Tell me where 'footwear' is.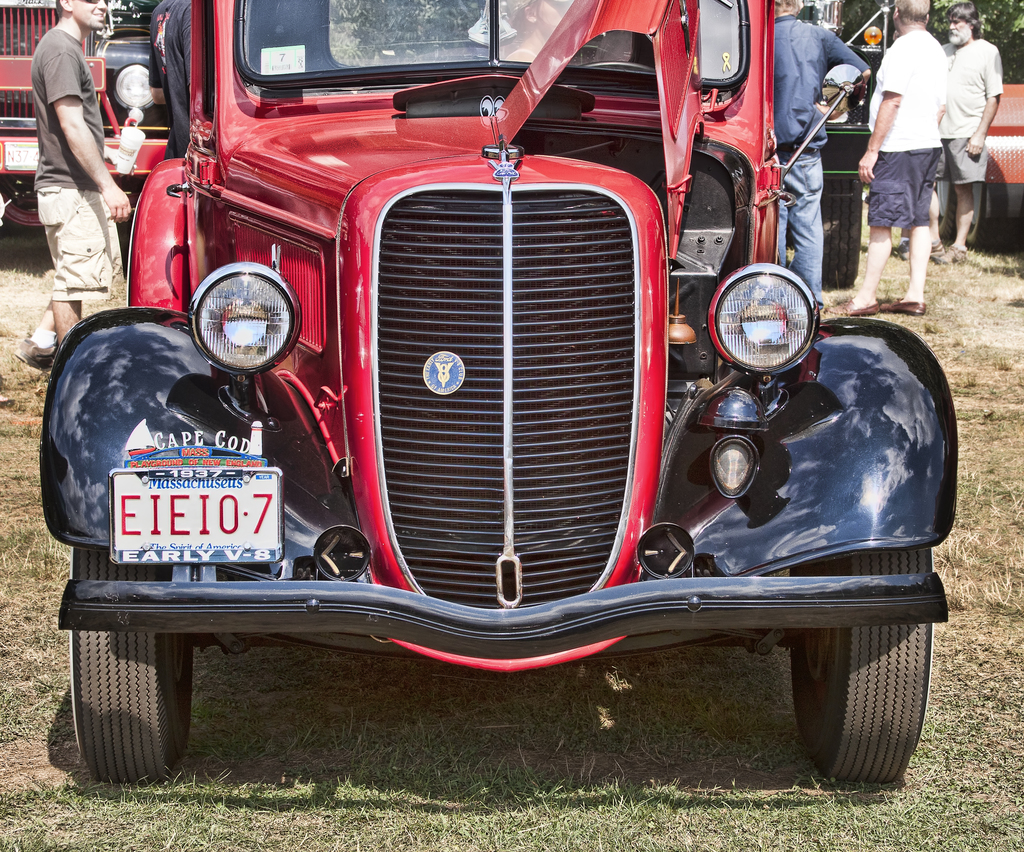
'footwear' is at rect(892, 292, 926, 313).
